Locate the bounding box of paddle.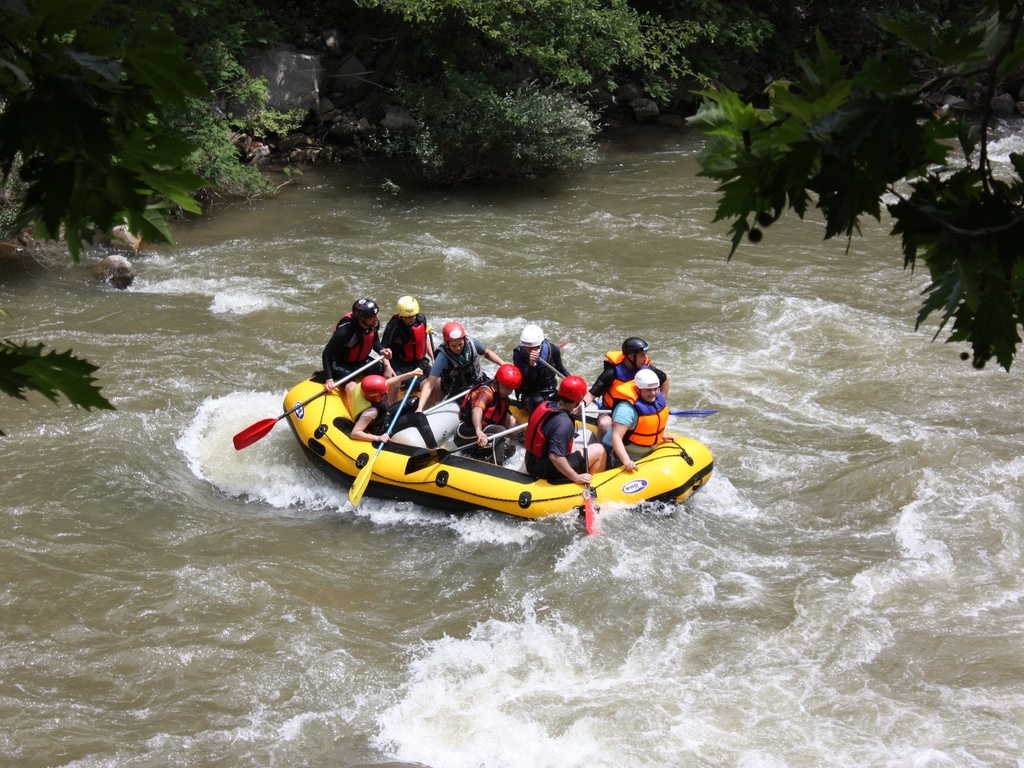
Bounding box: Rect(580, 402, 597, 532).
